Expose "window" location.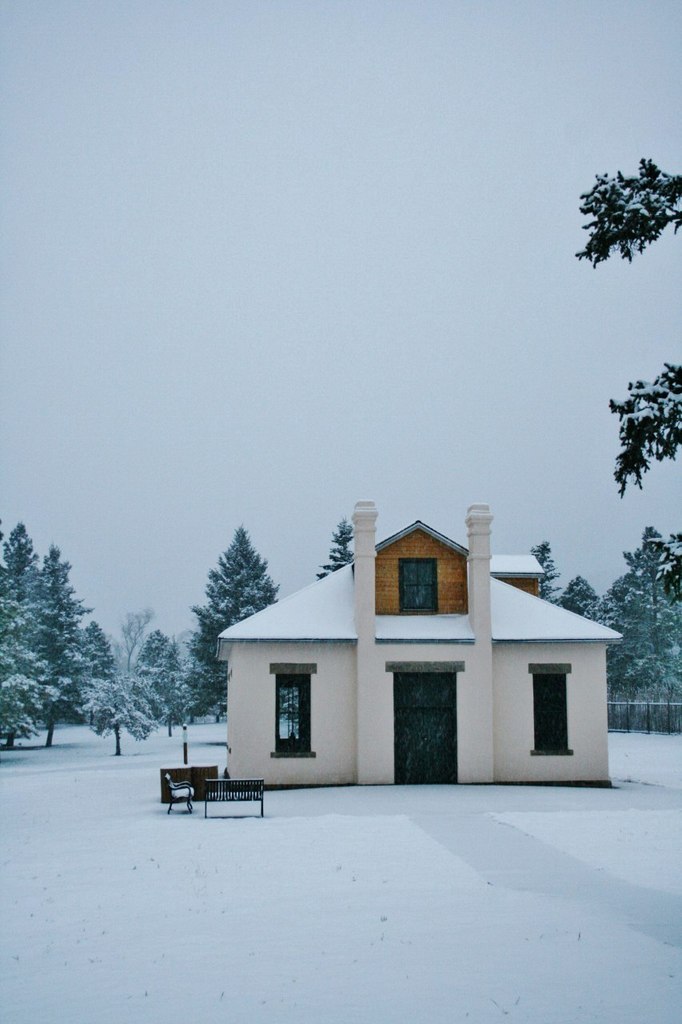
Exposed at [268, 658, 317, 760].
